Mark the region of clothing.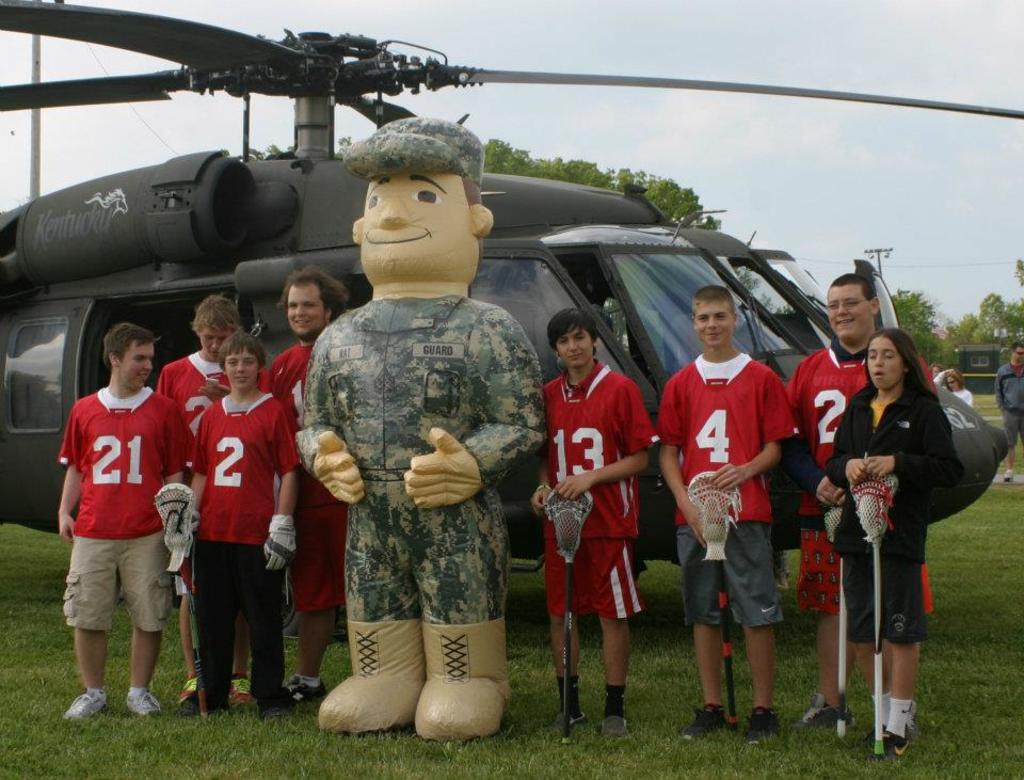
Region: (195,384,291,712).
